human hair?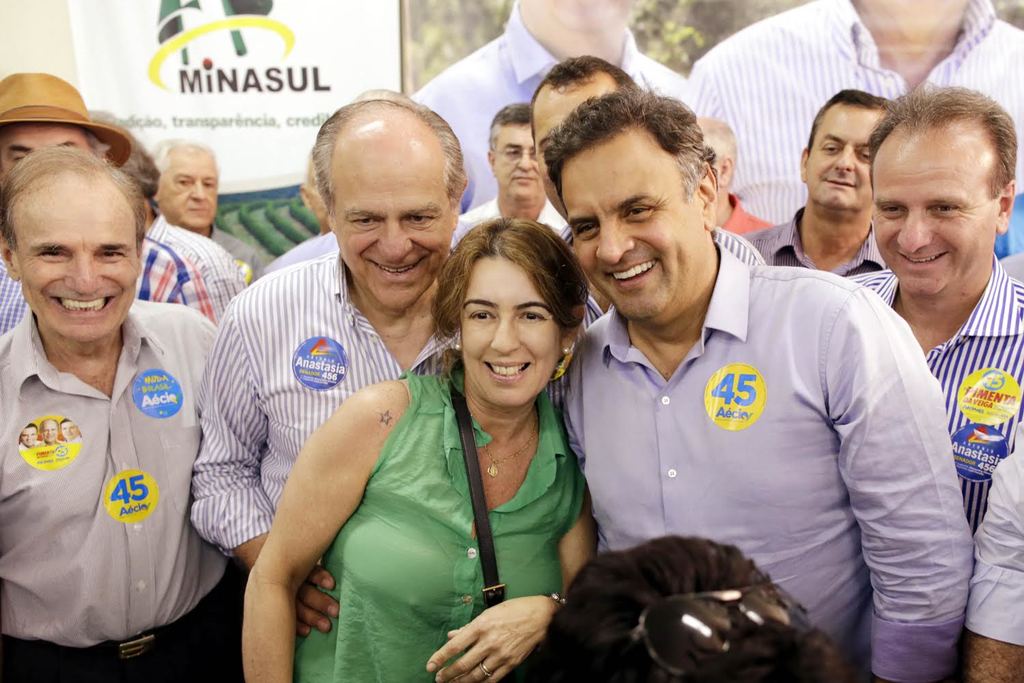
Rect(312, 100, 465, 217)
